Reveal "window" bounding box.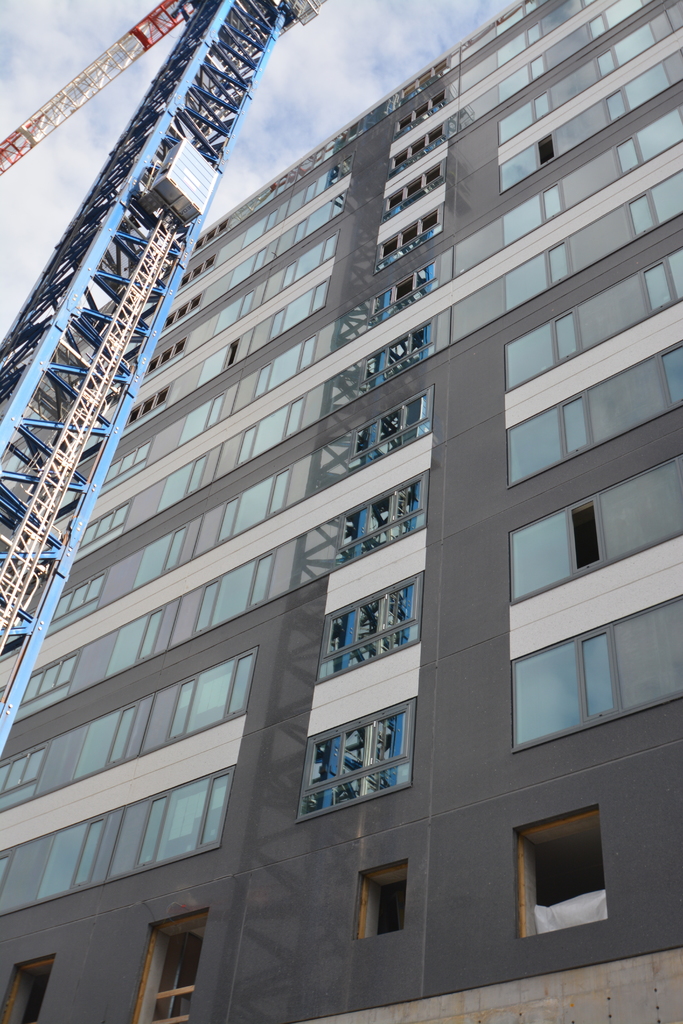
Revealed: Rect(373, 202, 443, 276).
